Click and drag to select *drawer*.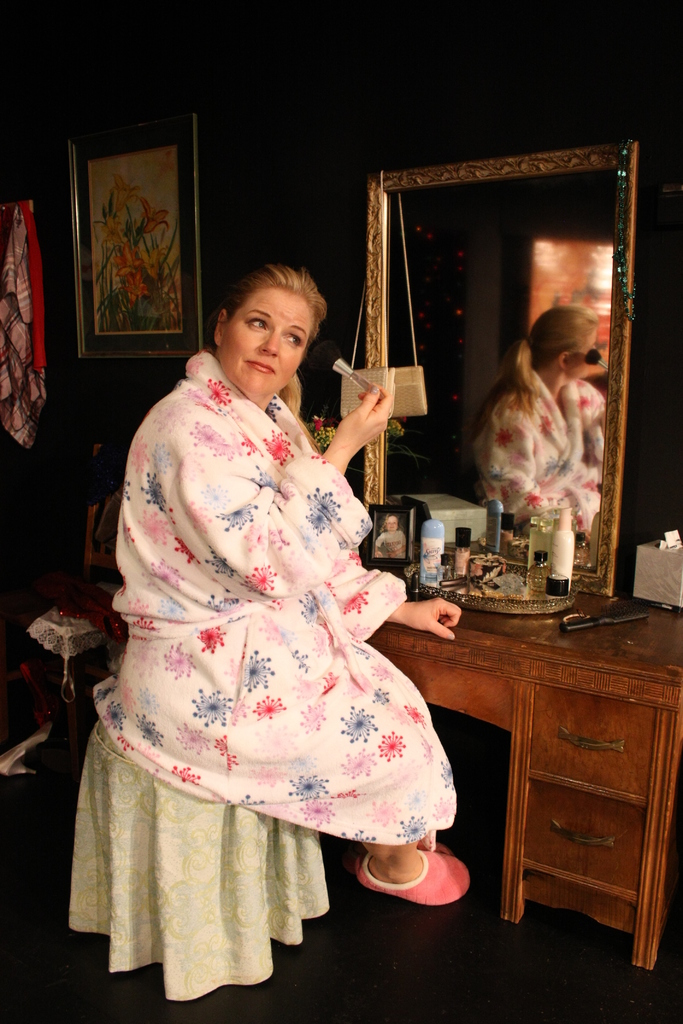
Selection: (x1=531, y1=767, x2=646, y2=886).
